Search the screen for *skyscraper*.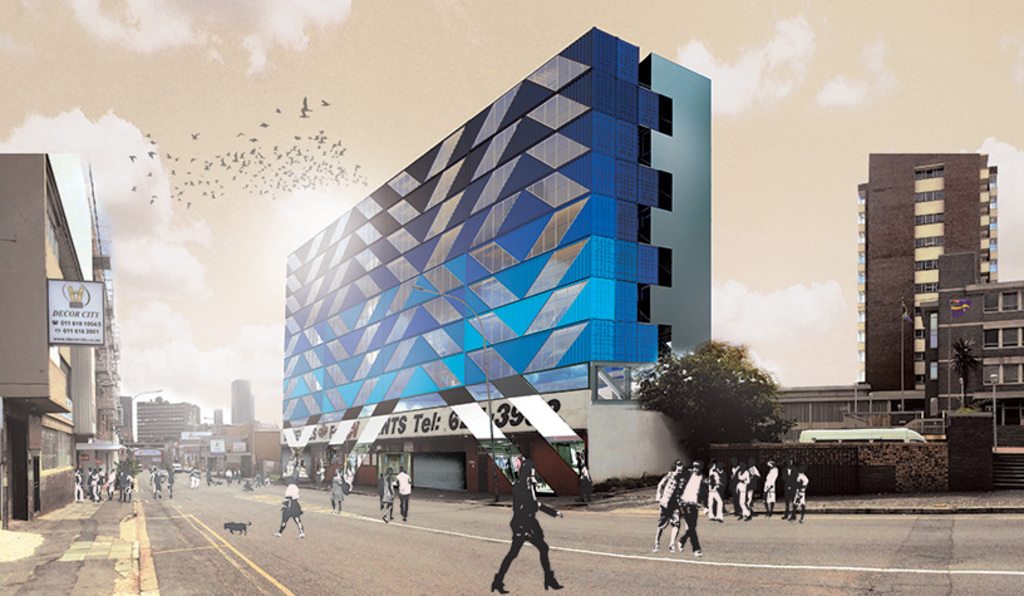
Found at <box>223,376,264,425</box>.
